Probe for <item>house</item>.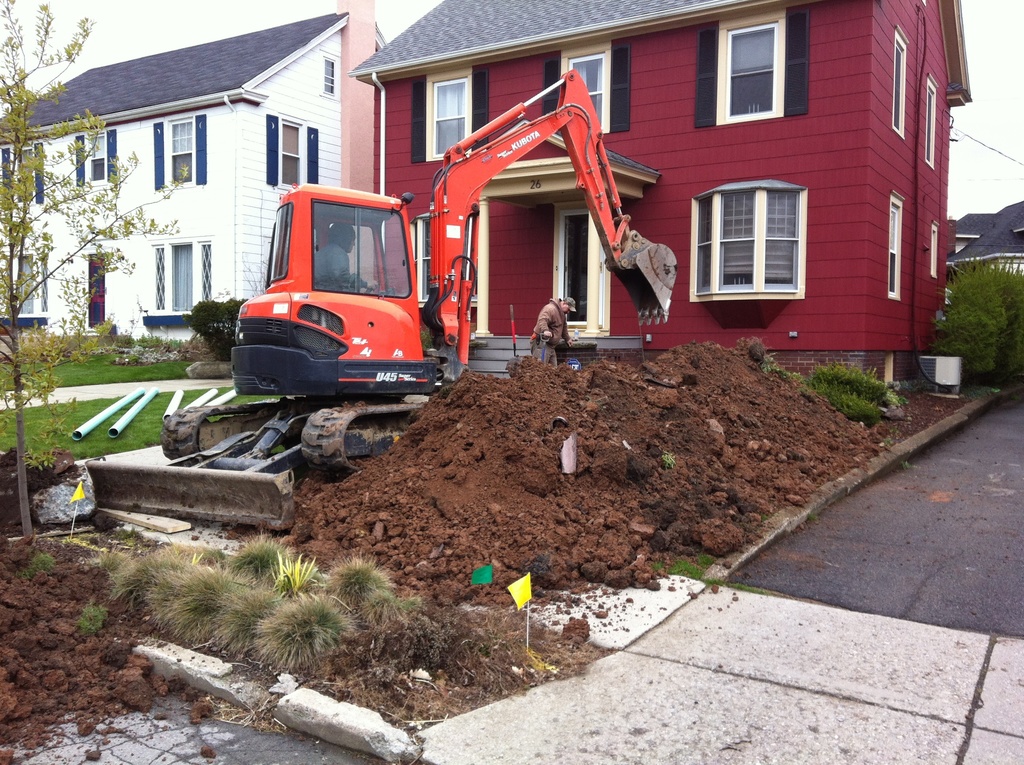
Probe result: locate(0, 0, 390, 353).
